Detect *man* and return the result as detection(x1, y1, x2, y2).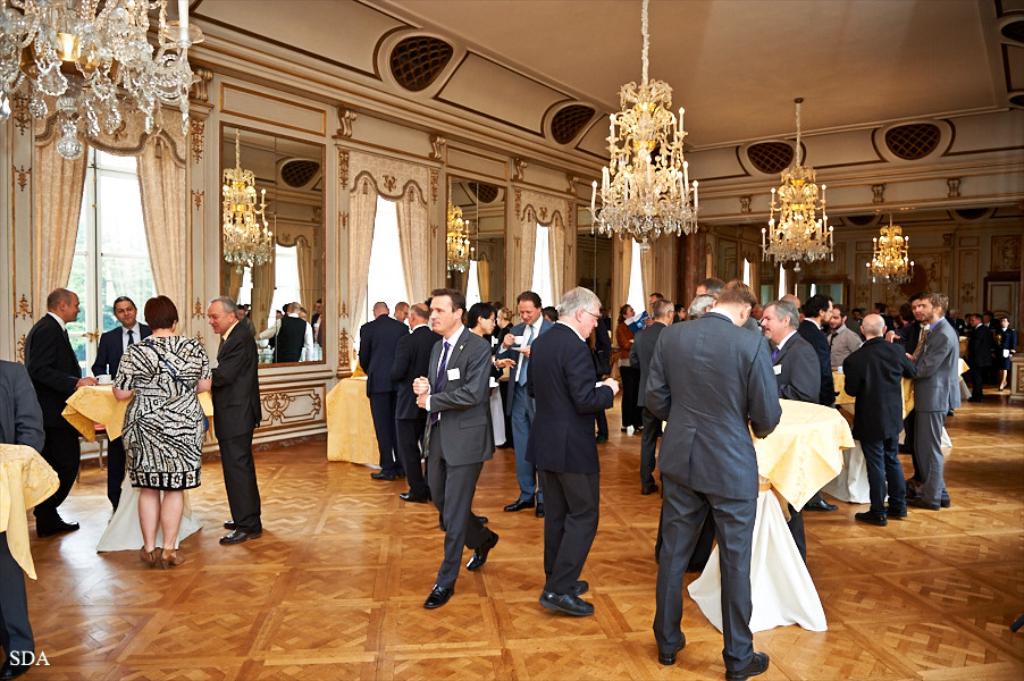
detection(24, 286, 82, 537).
